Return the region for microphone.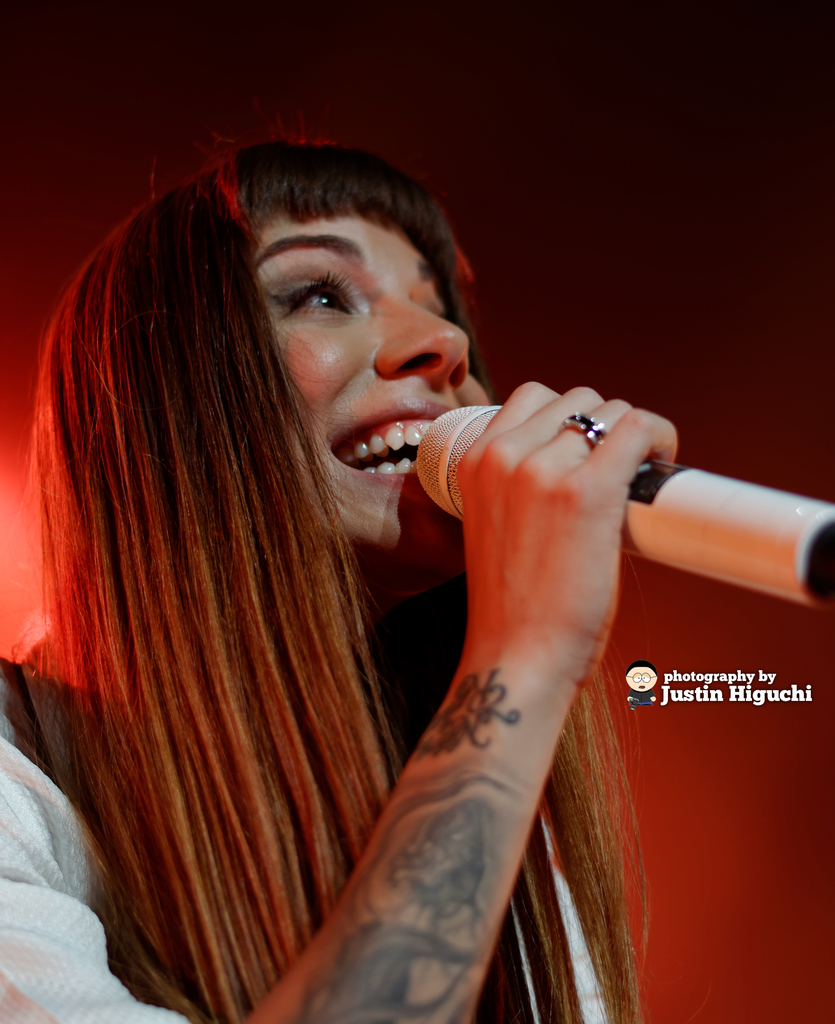
box(403, 385, 832, 611).
